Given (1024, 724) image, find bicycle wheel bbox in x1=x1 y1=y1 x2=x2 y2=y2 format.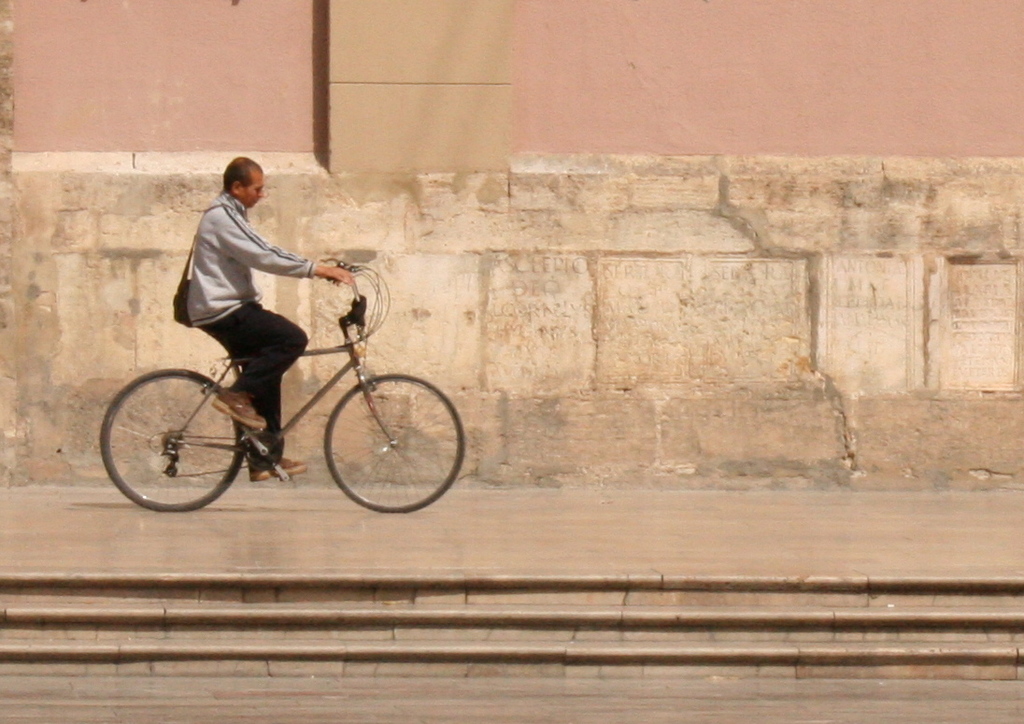
x1=115 y1=373 x2=258 y2=516.
